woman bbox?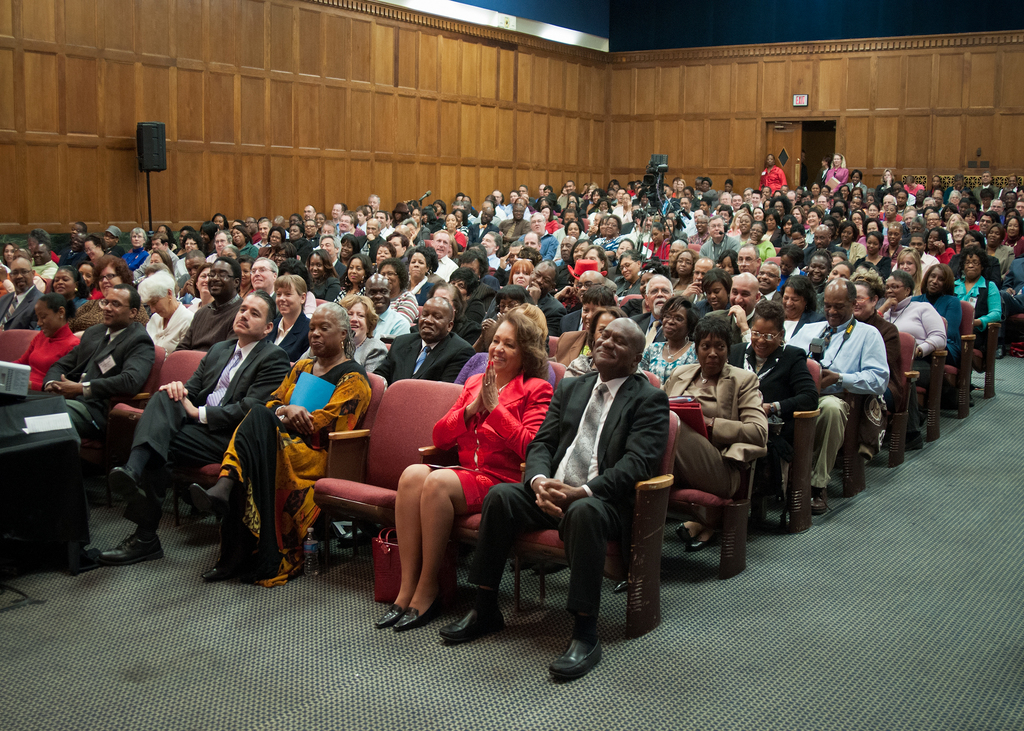
Rect(848, 272, 900, 481)
